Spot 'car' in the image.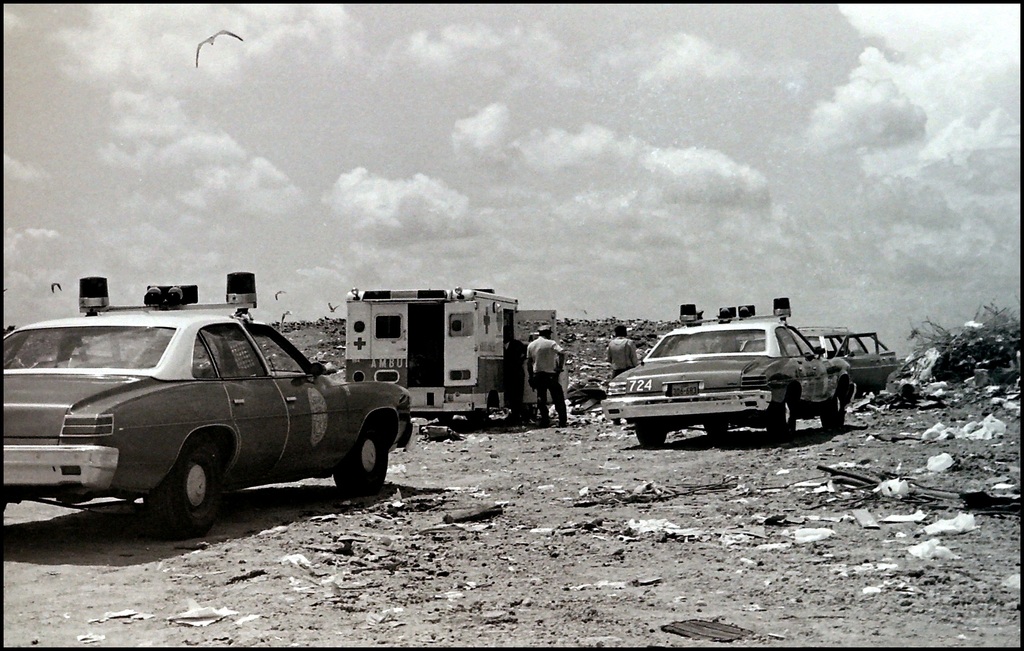
'car' found at 604 295 858 451.
